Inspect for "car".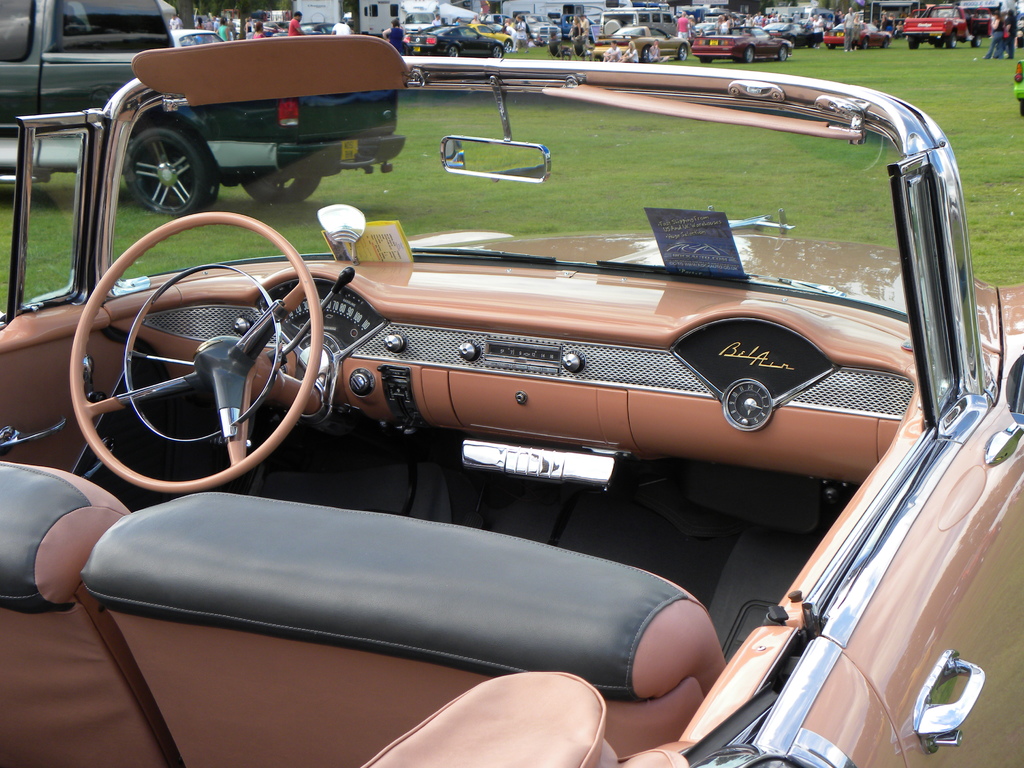
Inspection: 397 13 507 72.
